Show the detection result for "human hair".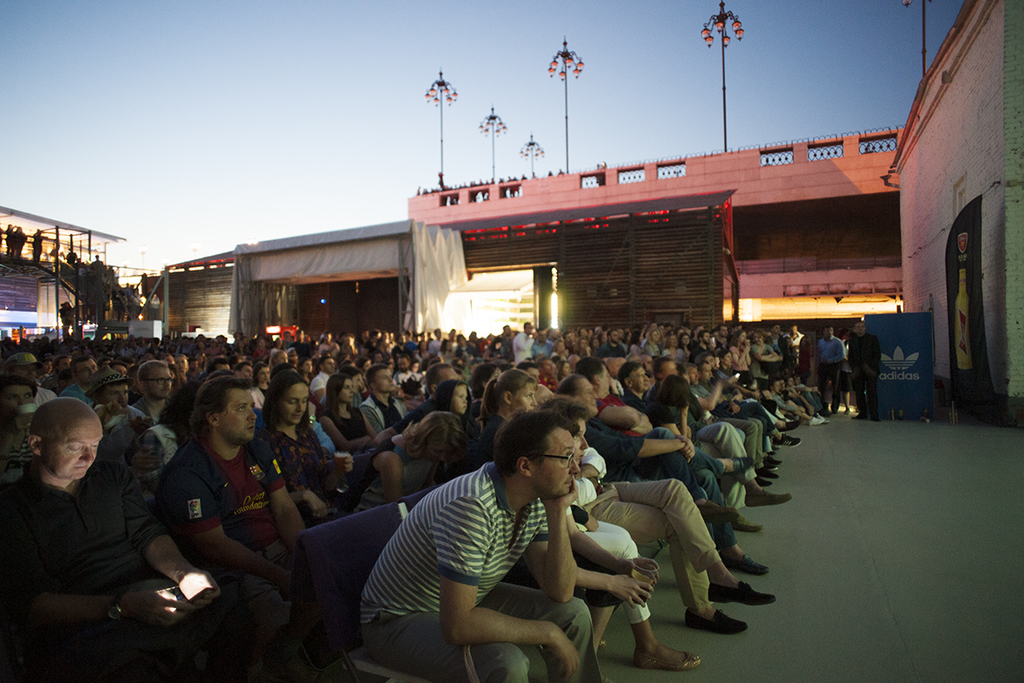
325,373,347,421.
